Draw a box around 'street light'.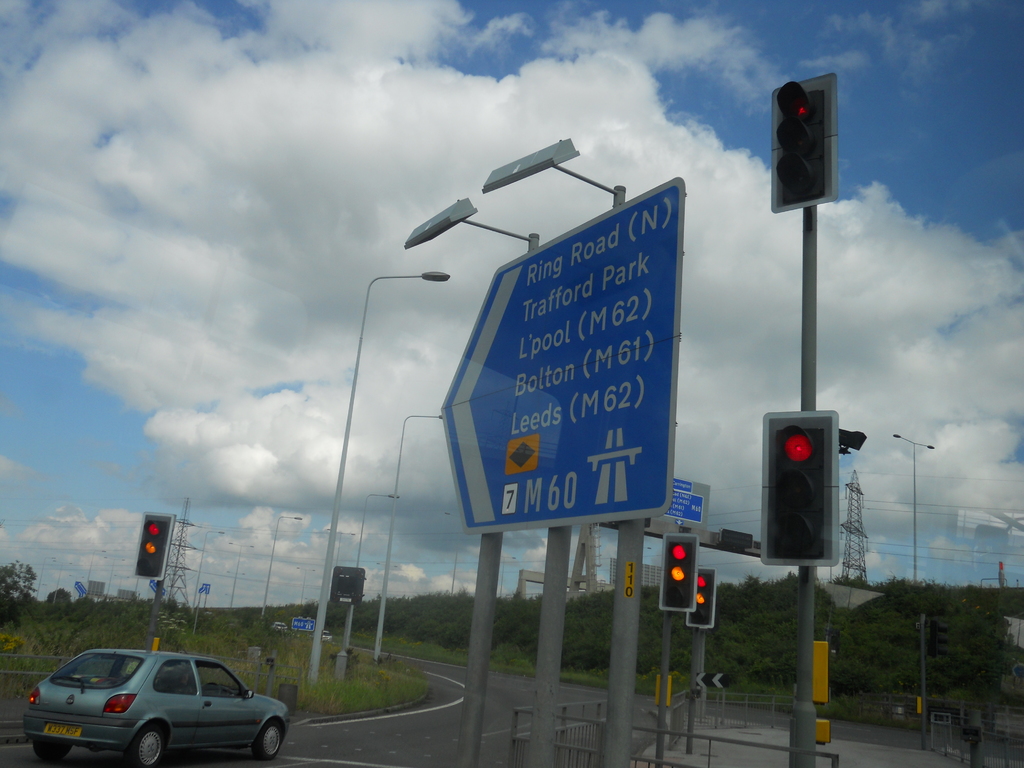
[x1=112, y1=548, x2=128, y2=597].
